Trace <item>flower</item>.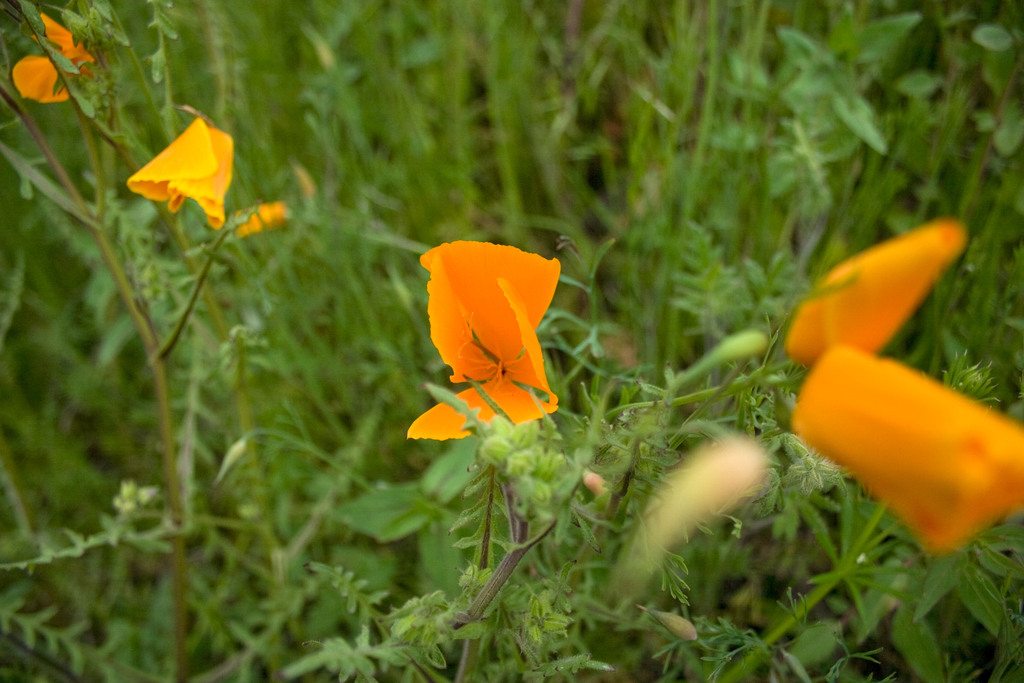
Traced to pyautogui.locateOnScreen(780, 217, 968, 369).
